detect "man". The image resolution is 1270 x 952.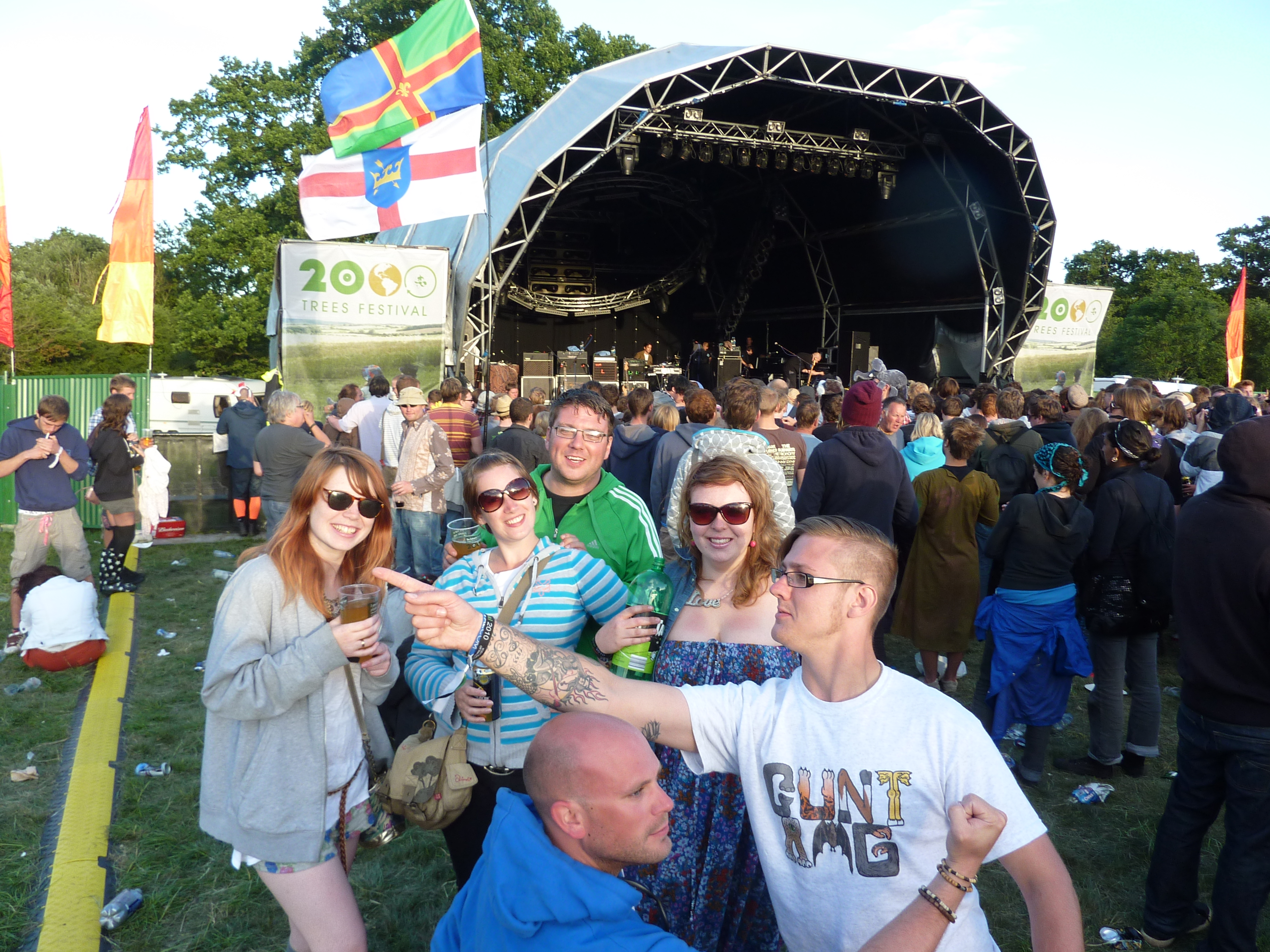
select_region(130, 180, 376, 331).
